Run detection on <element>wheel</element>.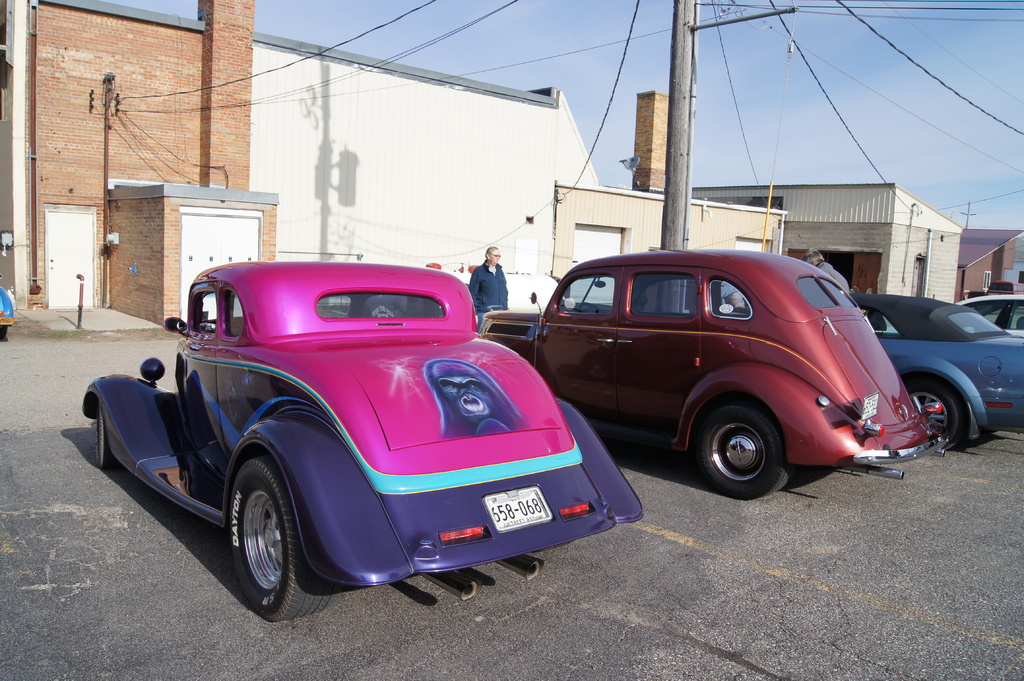
Result: x1=227, y1=448, x2=354, y2=623.
